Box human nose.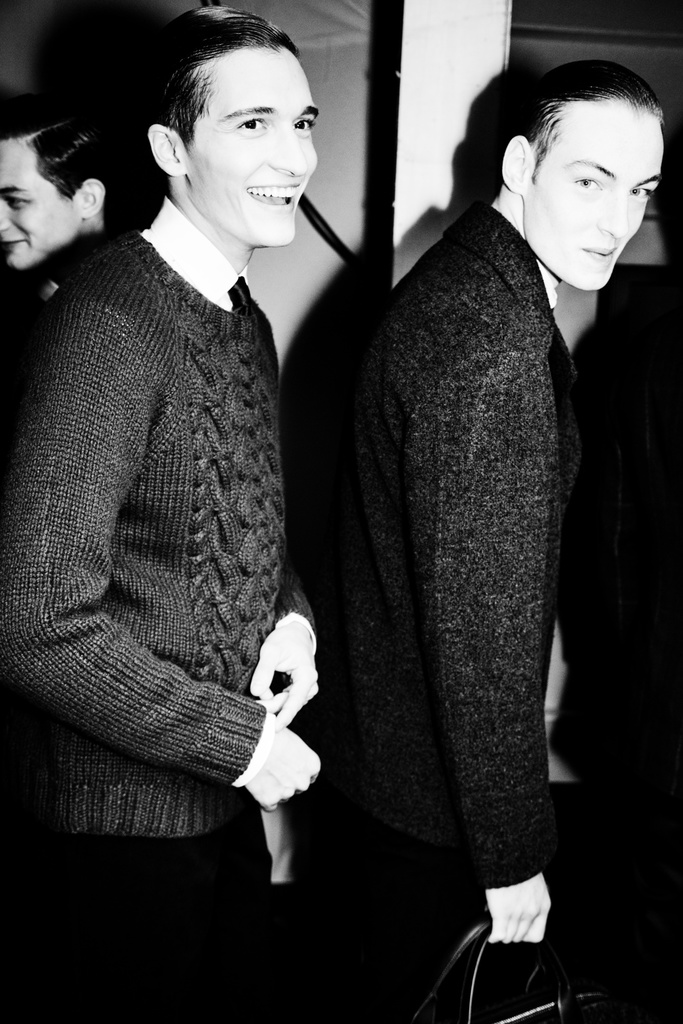
(left=265, top=122, right=306, bottom=177).
